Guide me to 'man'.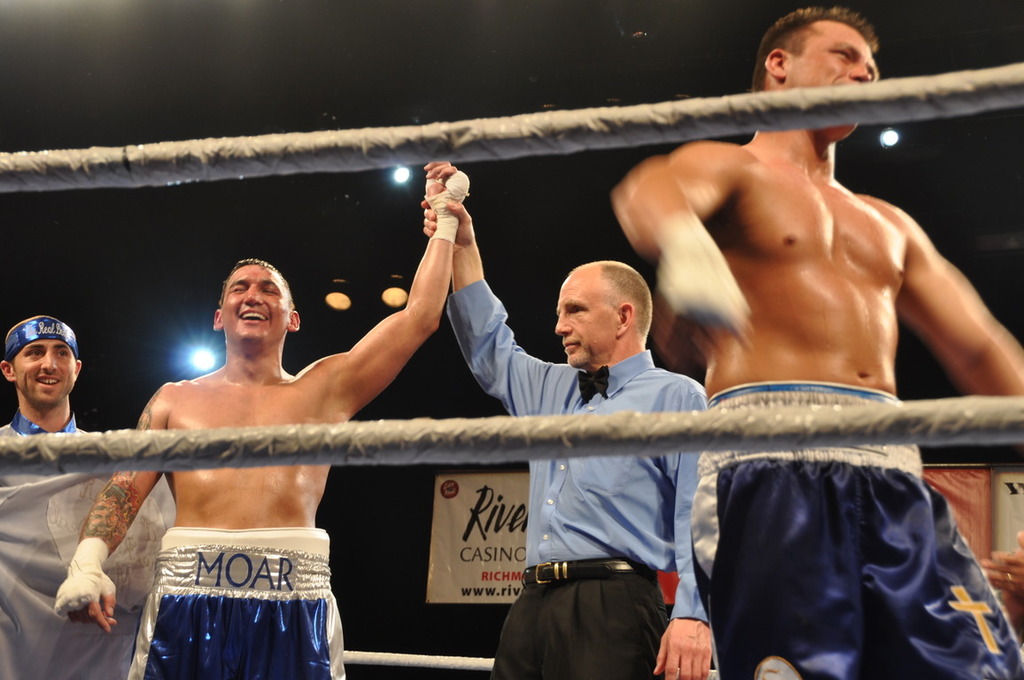
Guidance: locate(416, 202, 711, 679).
